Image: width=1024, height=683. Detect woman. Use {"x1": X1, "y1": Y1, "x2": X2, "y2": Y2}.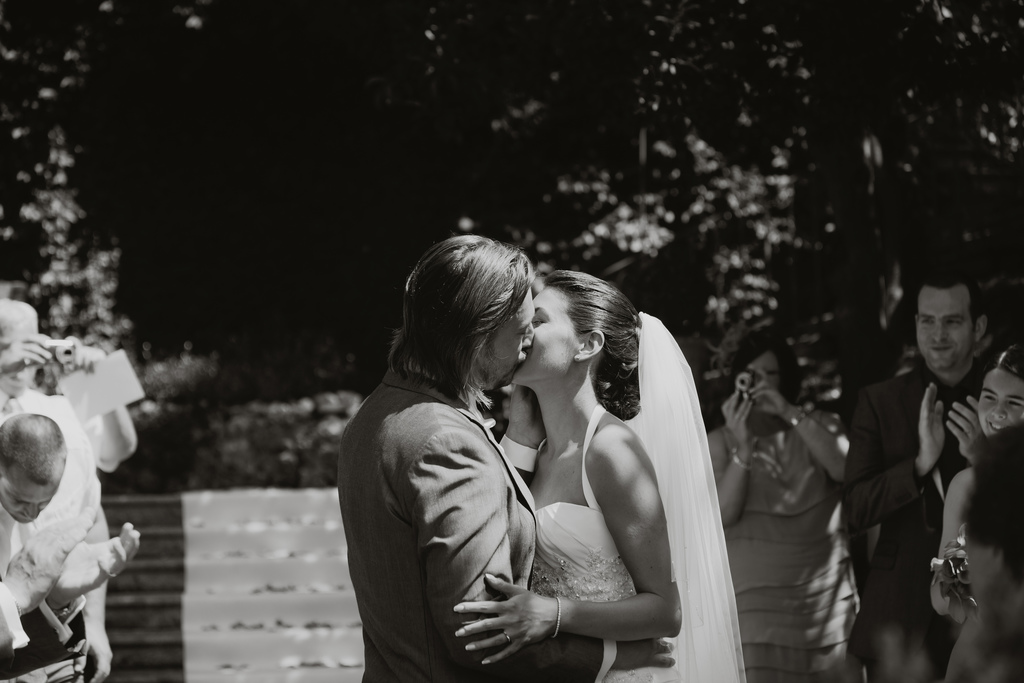
{"x1": 708, "y1": 329, "x2": 866, "y2": 682}.
